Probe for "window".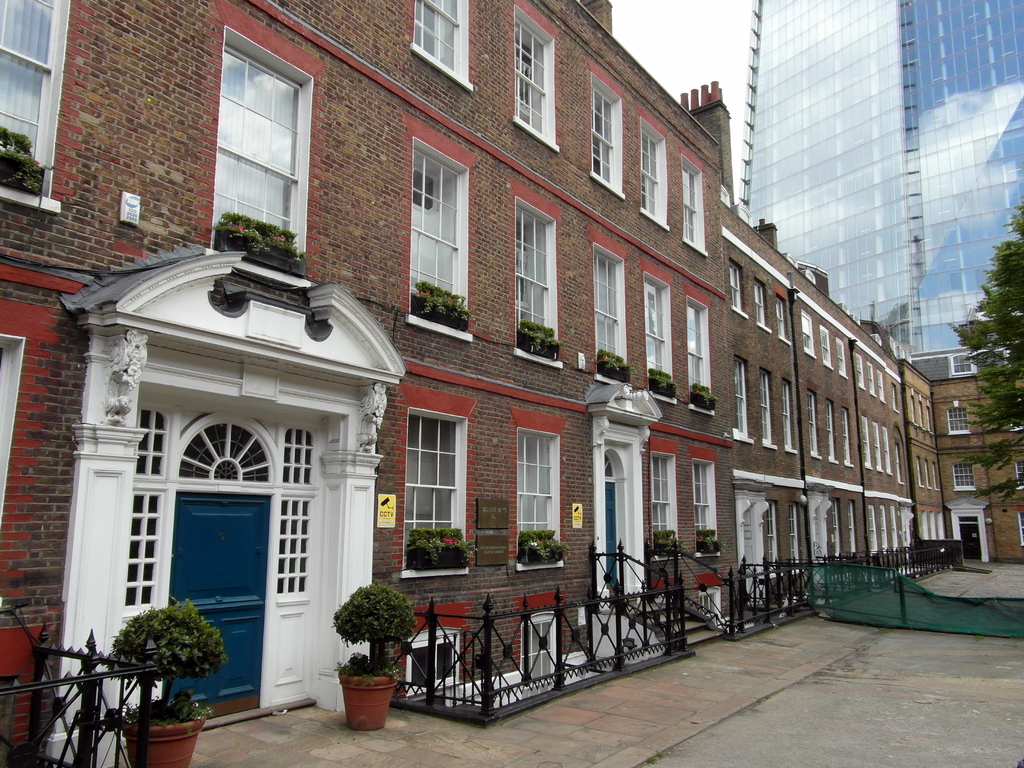
Probe result: box(879, 367, 884, 404).
